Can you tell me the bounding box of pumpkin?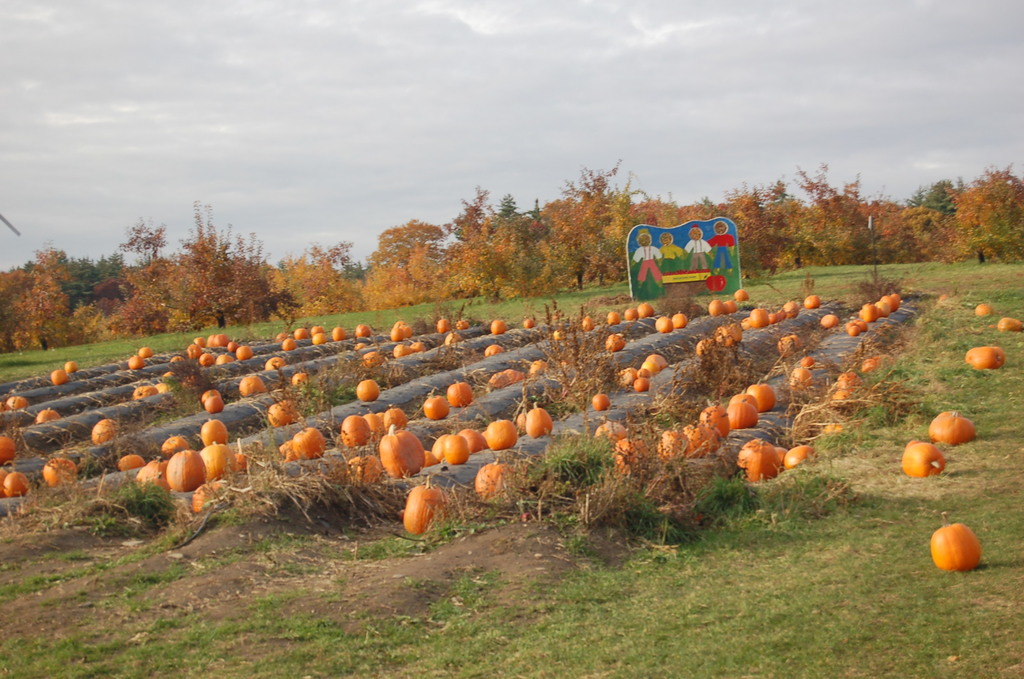
(390,322,415,343).
